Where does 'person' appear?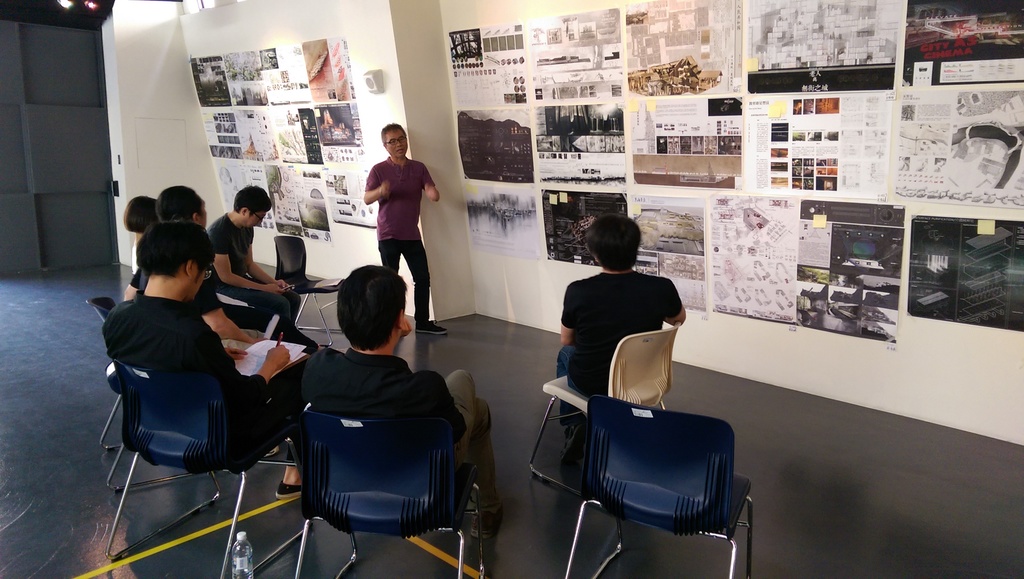
Appears at box(556, 211, 688, 462).
